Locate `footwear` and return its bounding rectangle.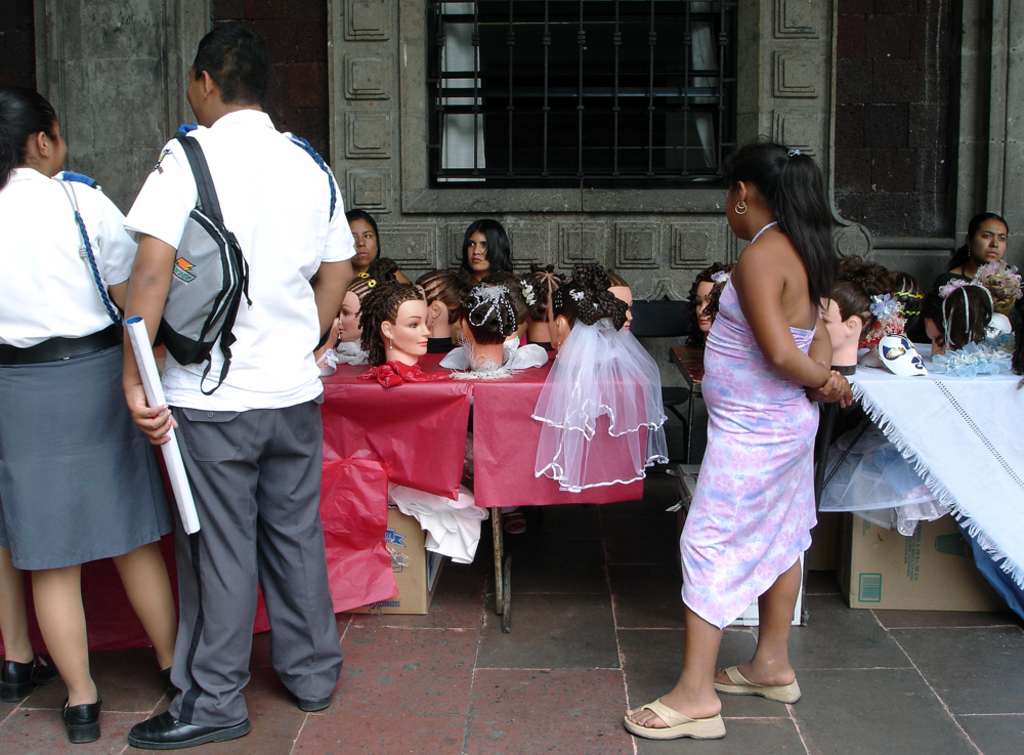
crop(59, 696, 100, 745).
